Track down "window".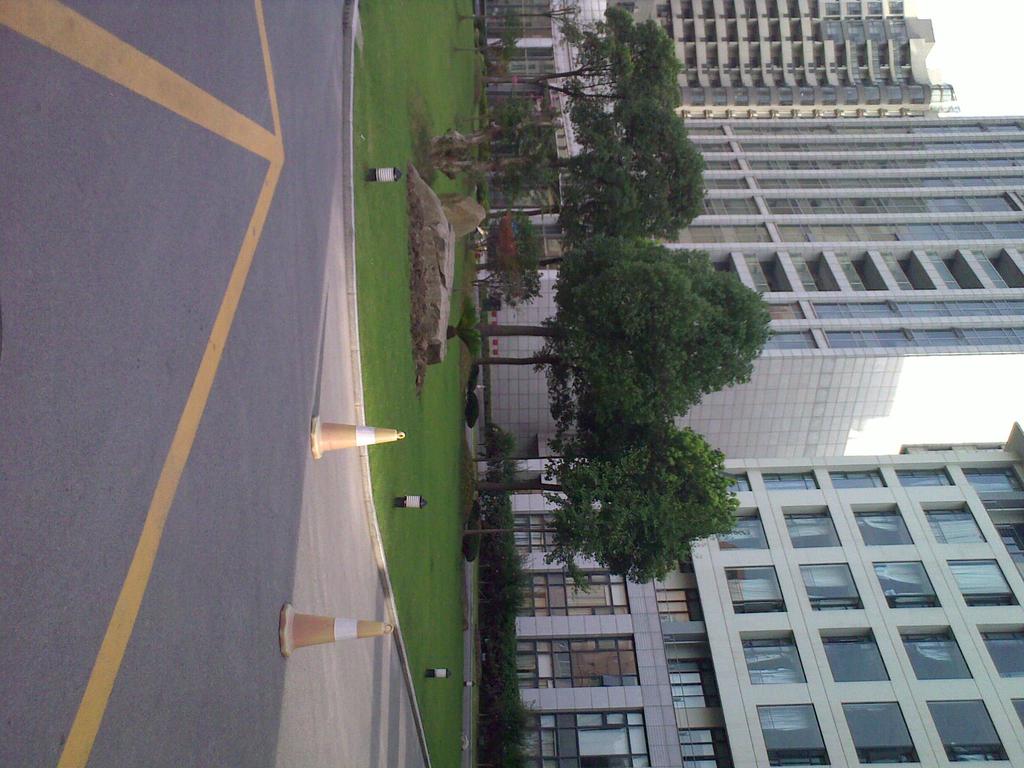
Tracked to locate(903, 622, 974, 680).
